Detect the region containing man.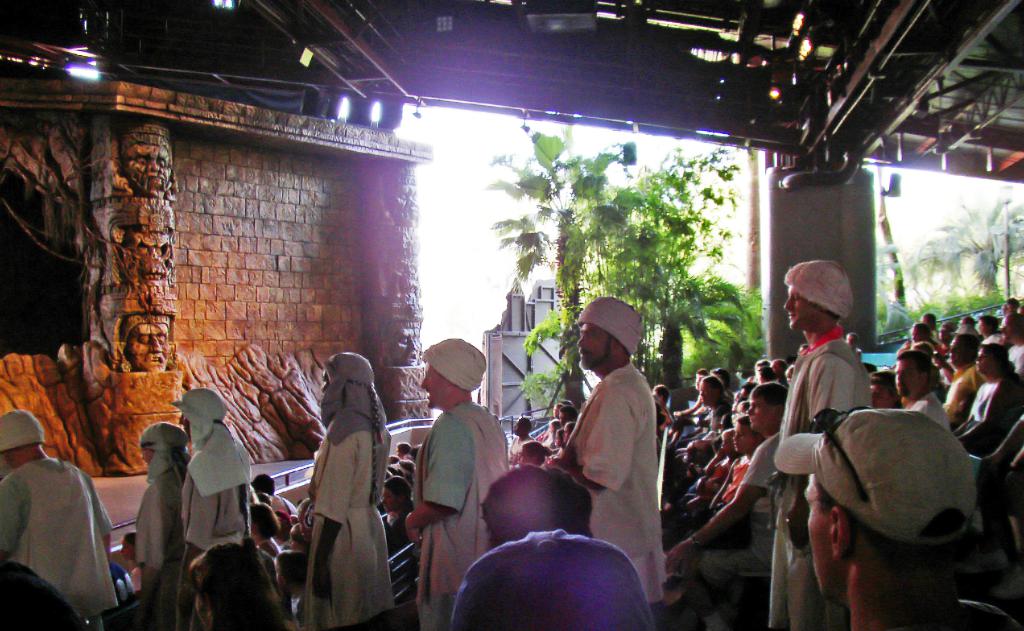
771:404:975:630.
